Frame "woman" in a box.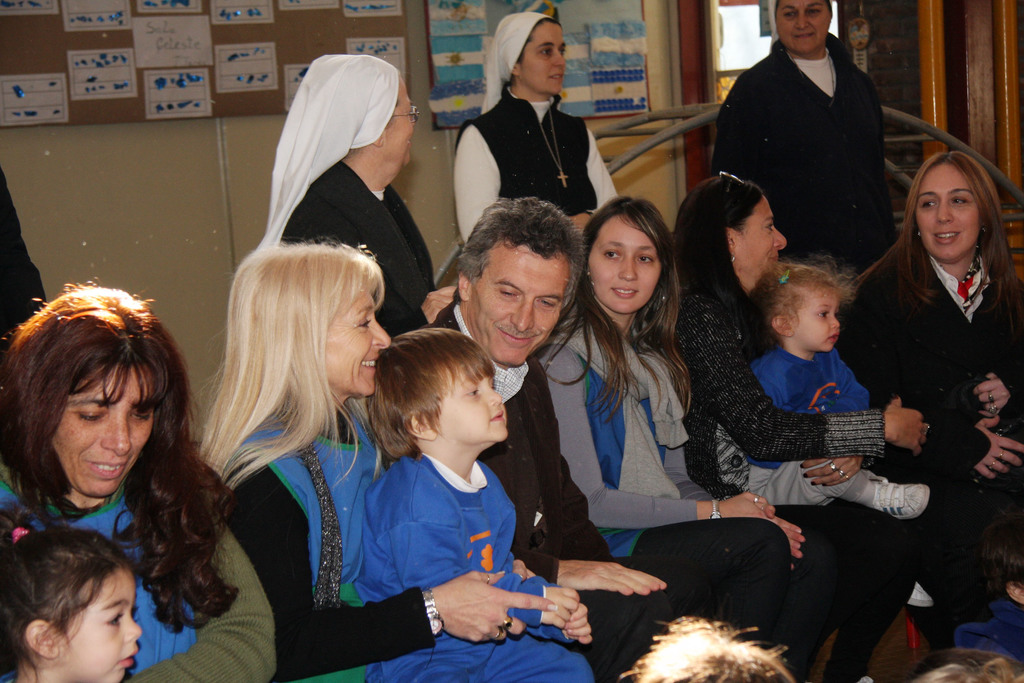
649, 169, 951, 682.
